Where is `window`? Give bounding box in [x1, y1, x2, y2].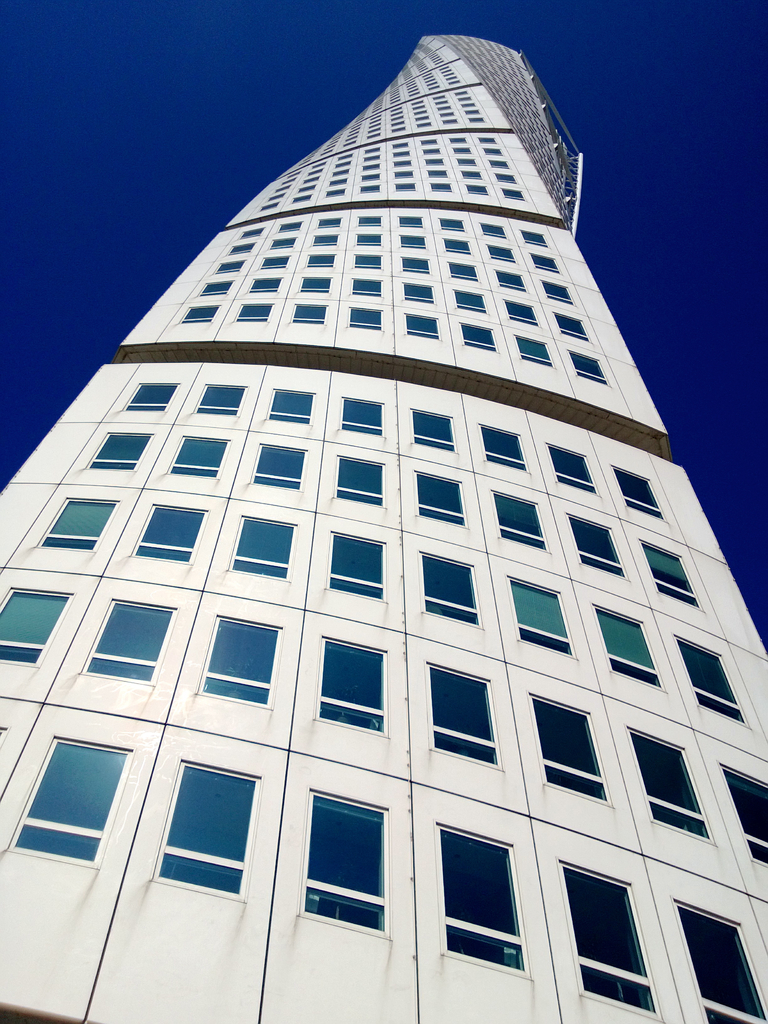
[314, 232, 338, 245].
